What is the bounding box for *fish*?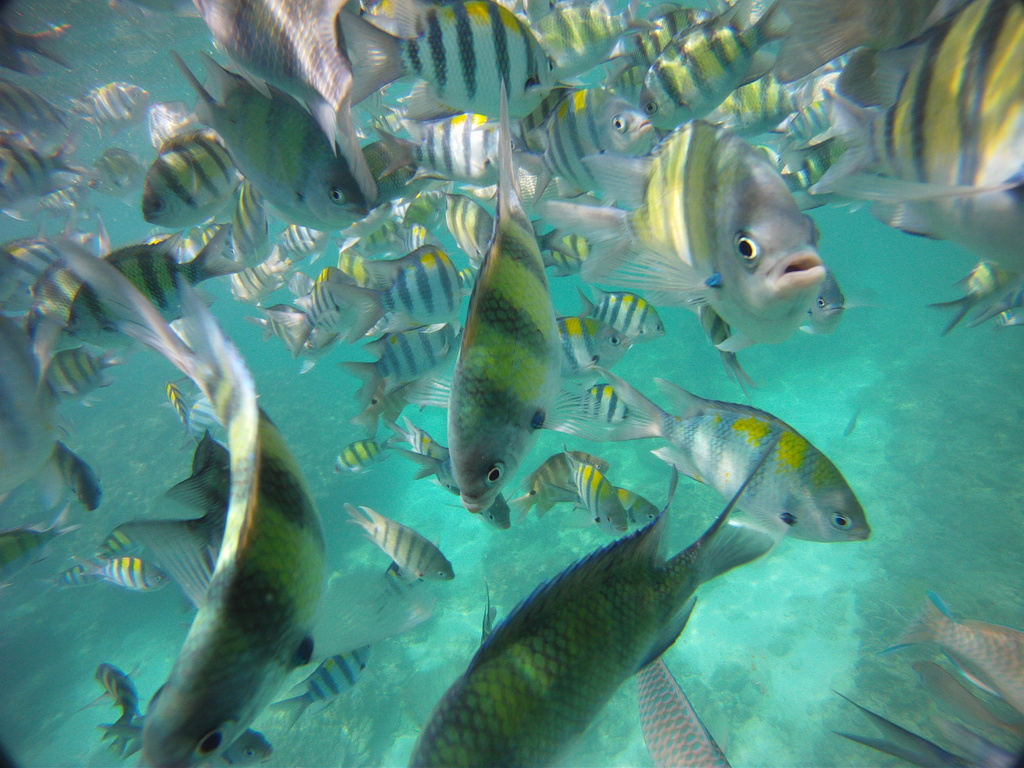
[left=559, top=315, right=626, bottom=383].
